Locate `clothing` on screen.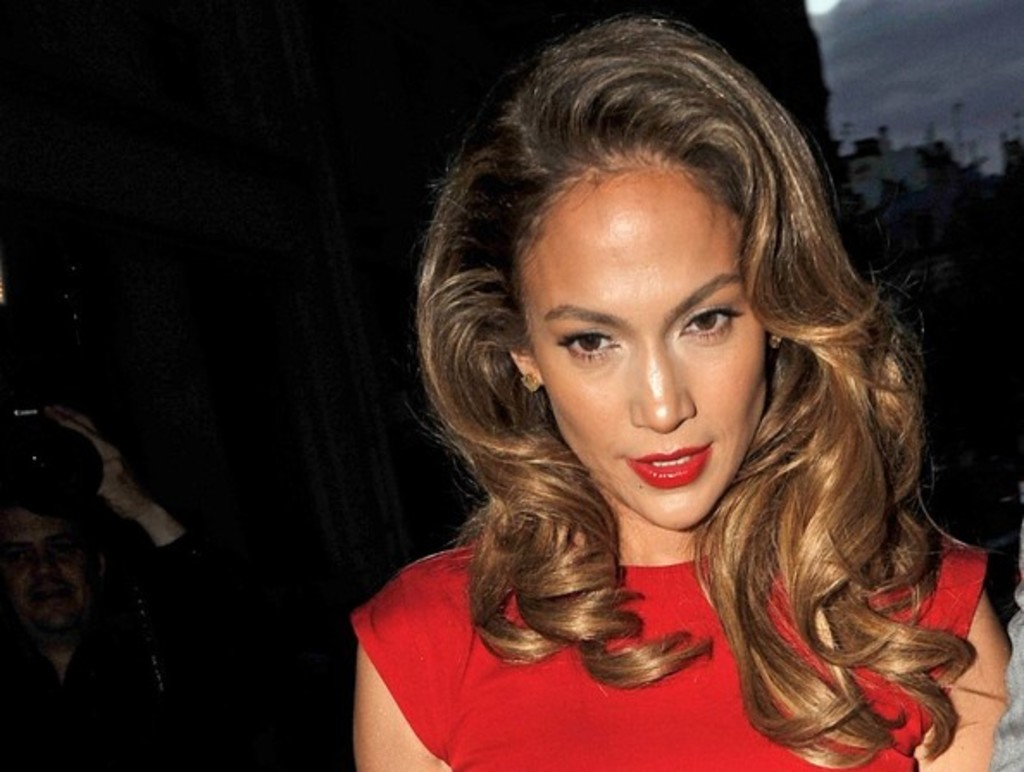
On screen at [352, 393, 983, 731].
